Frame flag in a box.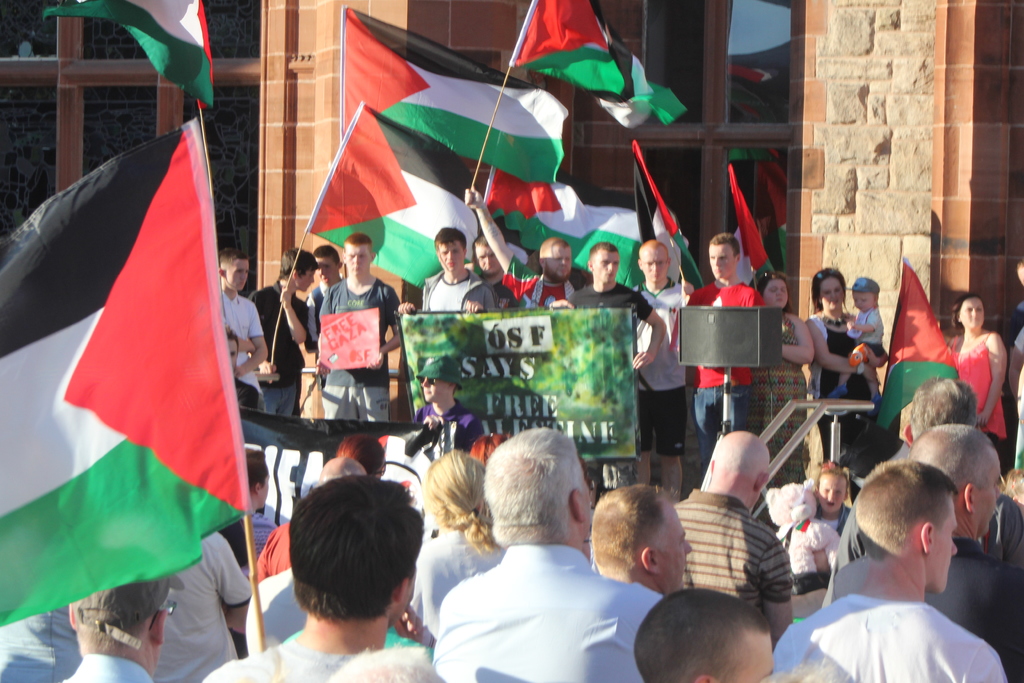
<box>513,0,687,128</box>.
